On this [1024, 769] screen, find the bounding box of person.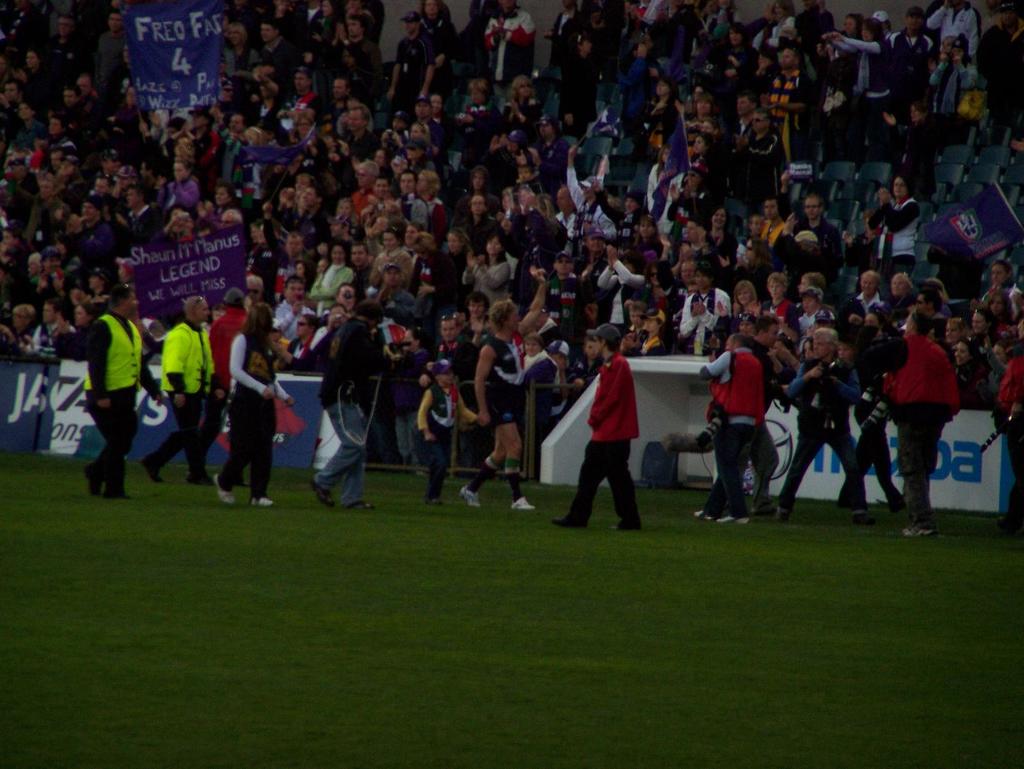
Bounding box: region(415, 355, 480, 502).
